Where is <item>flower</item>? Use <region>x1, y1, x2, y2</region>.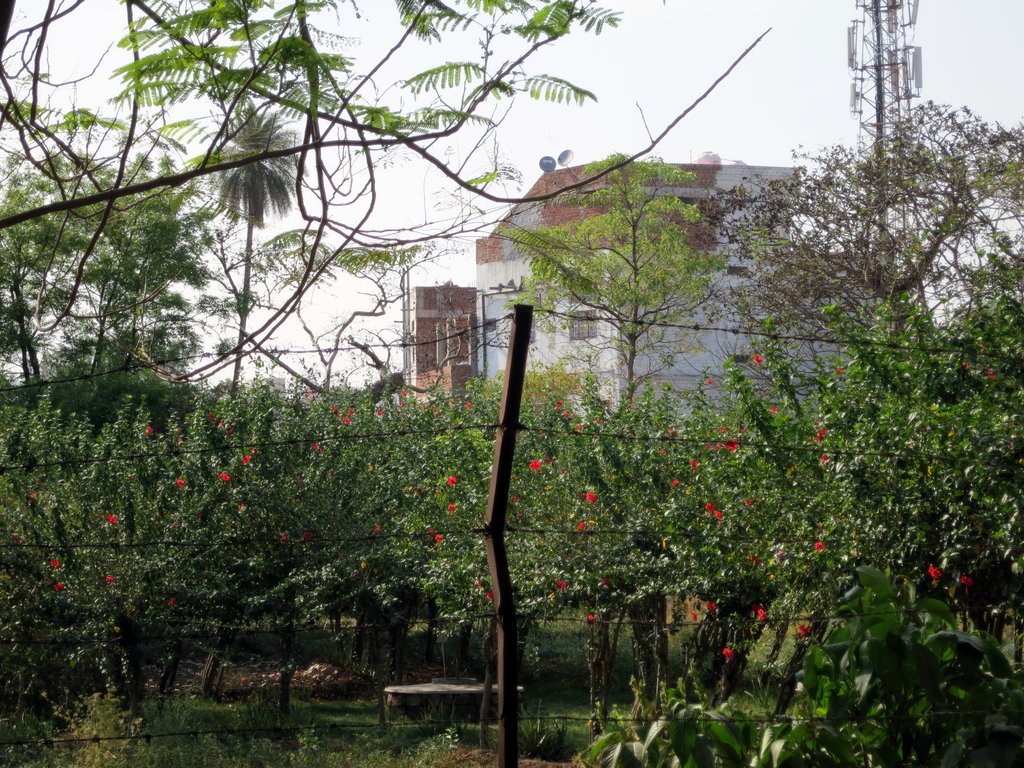
<region>399, 386, 410, 396</region>.
